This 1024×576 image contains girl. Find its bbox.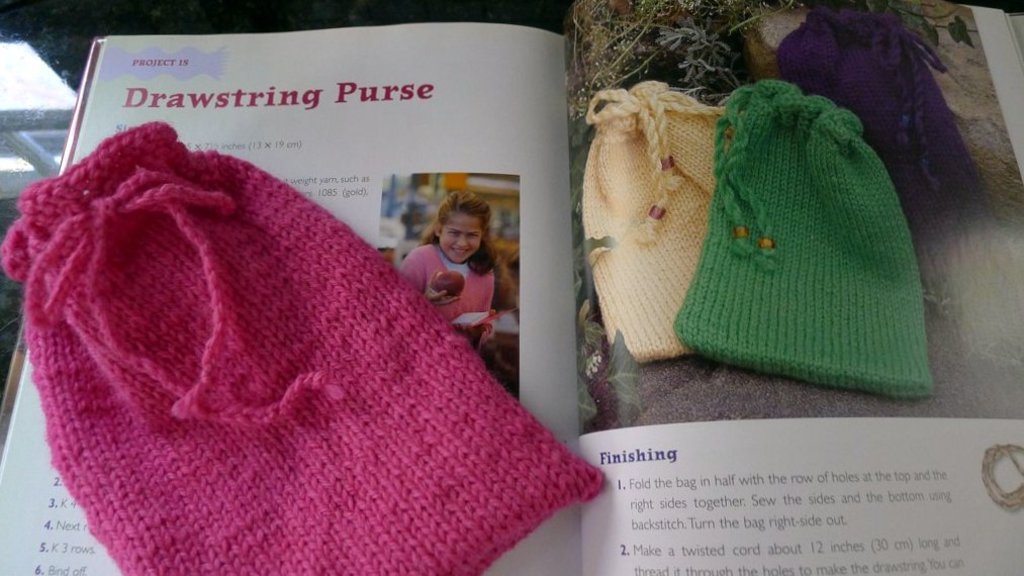
<bbox>393, 192, 496, 355</bbox>.
